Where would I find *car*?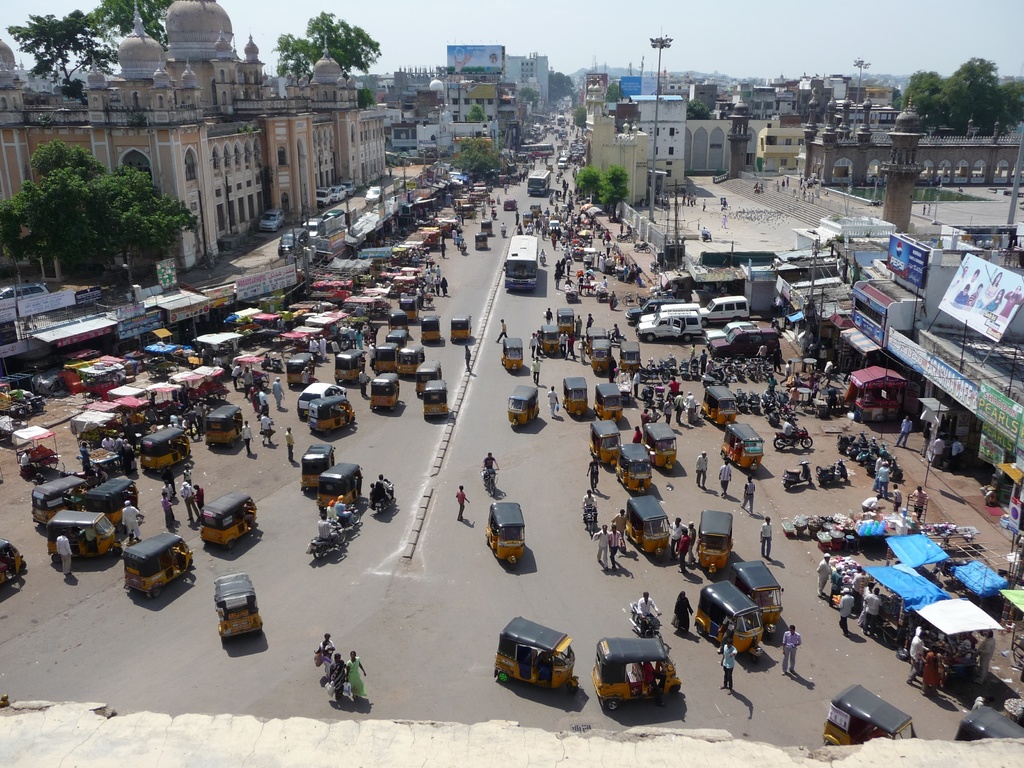
At [558, 158, 568, 169].
